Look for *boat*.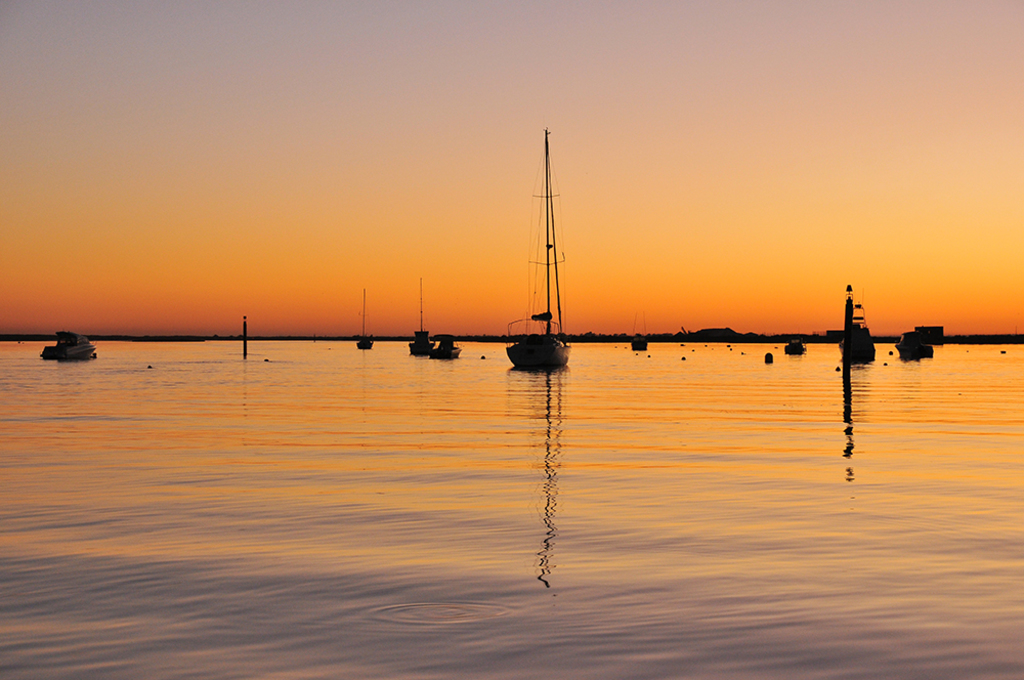
Found: crop(478, 131, 601, 383).
